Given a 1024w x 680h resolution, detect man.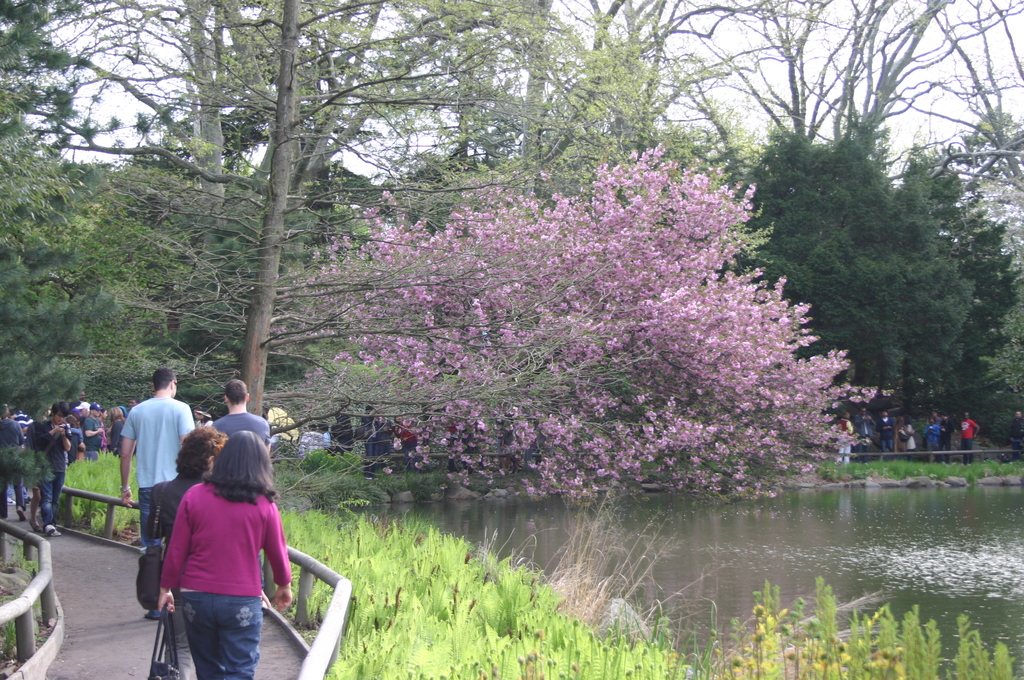
<region>0, 402, 31, 524</region>.
